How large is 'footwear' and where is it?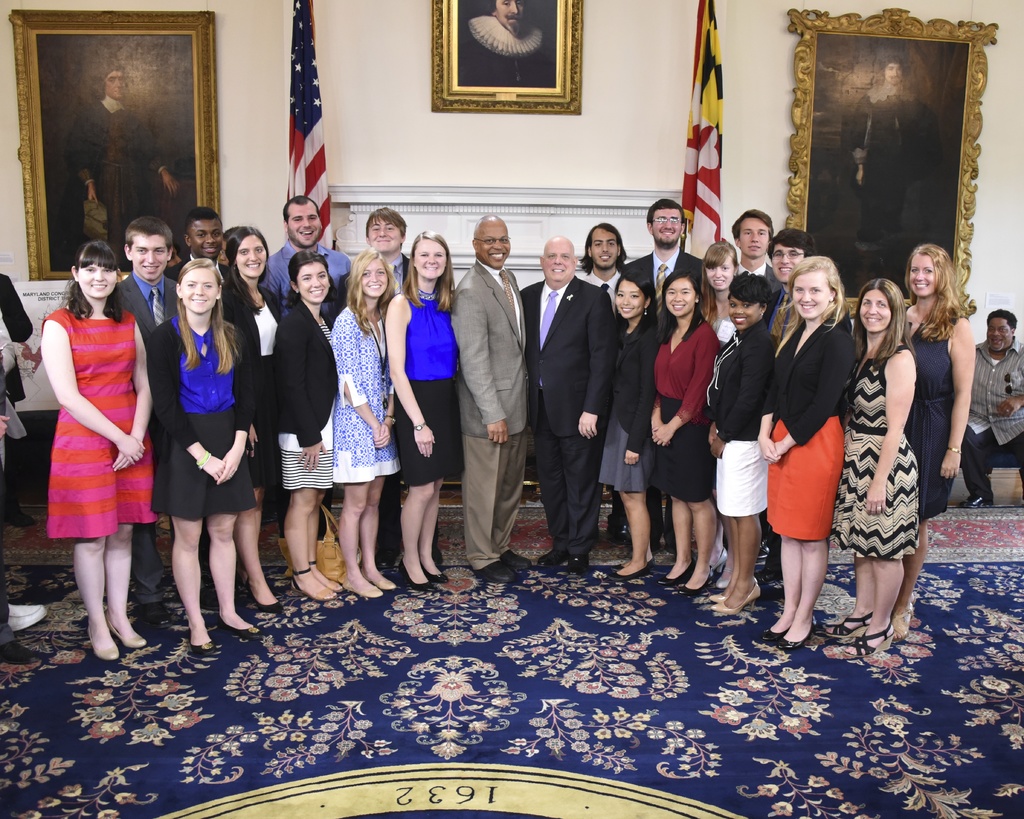
Bounding box: <bbox>341, 581, 372, 597</bbox>.
